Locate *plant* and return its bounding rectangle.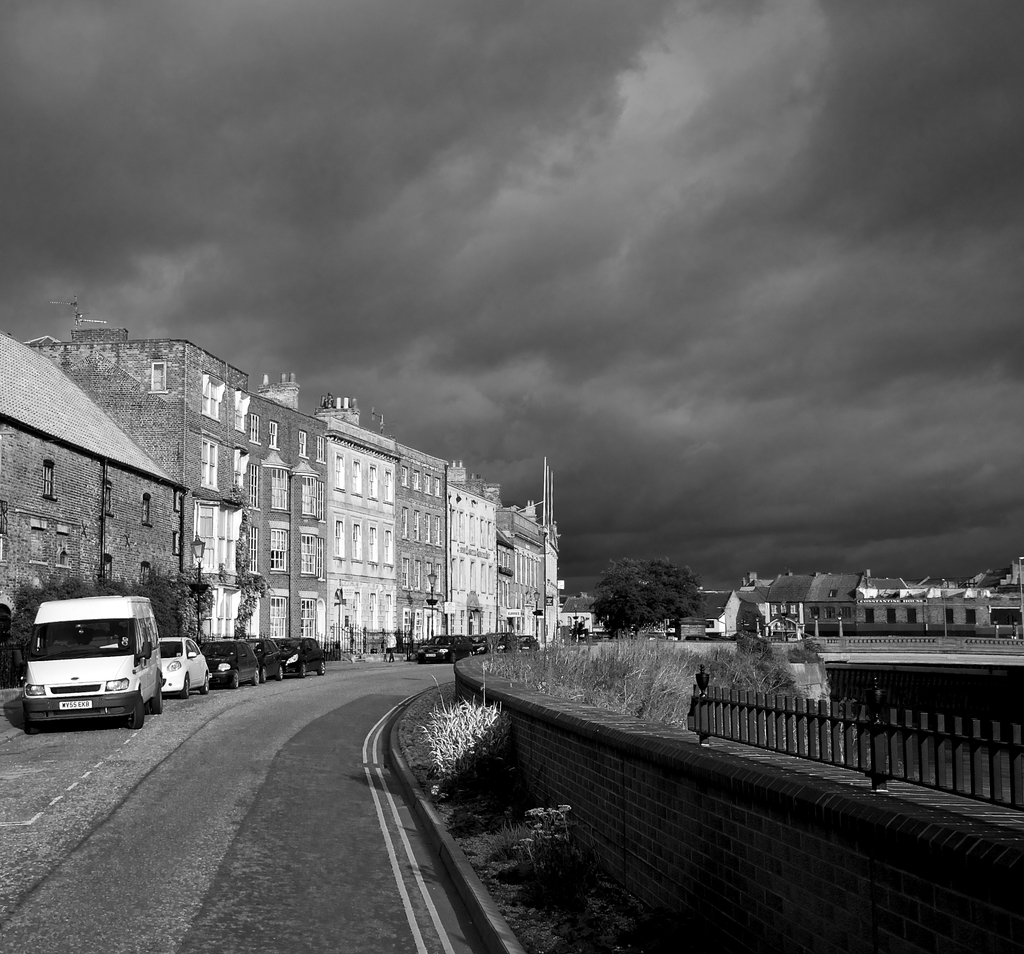
<region>417, 666, 523, 811</region>.
